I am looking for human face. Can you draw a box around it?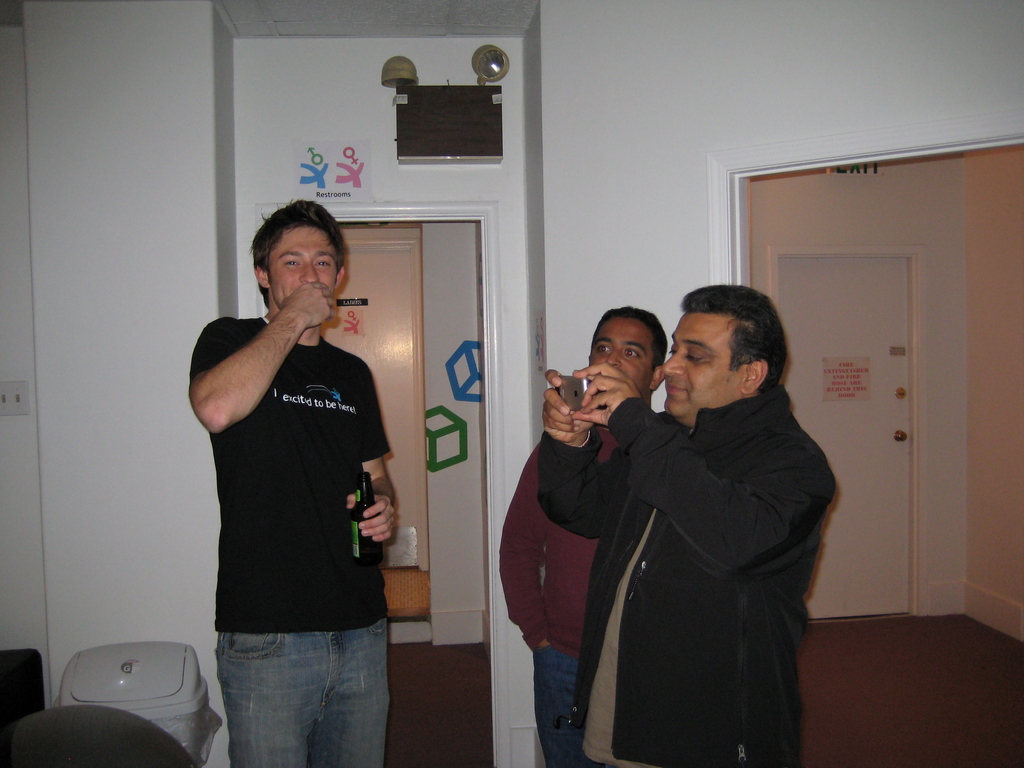
Sure, the bounding box is <bbox>276, 227, 337, 304</bbox>.
